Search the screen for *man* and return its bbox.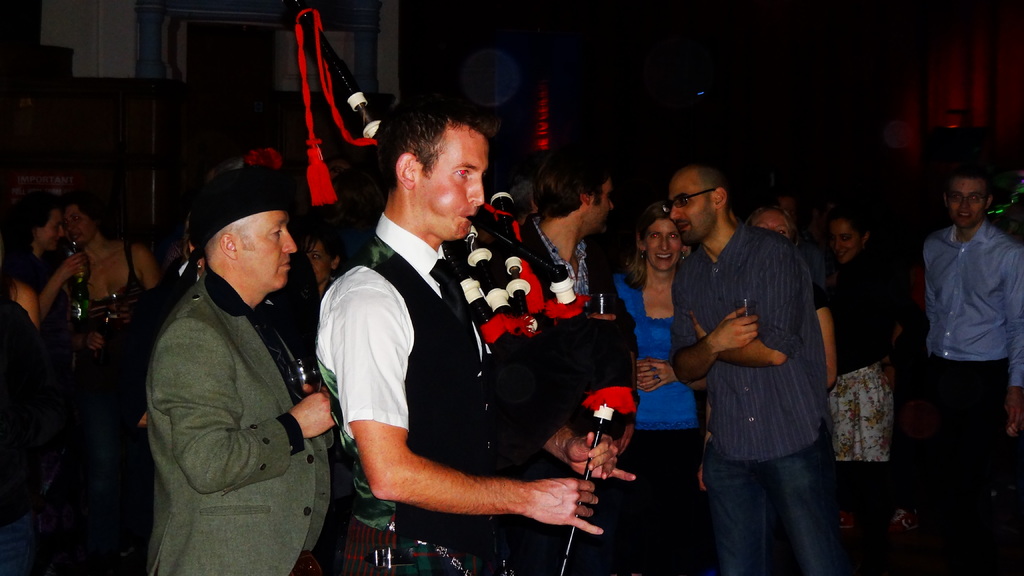
Found: bbox=[58, 189, 159, 351].
